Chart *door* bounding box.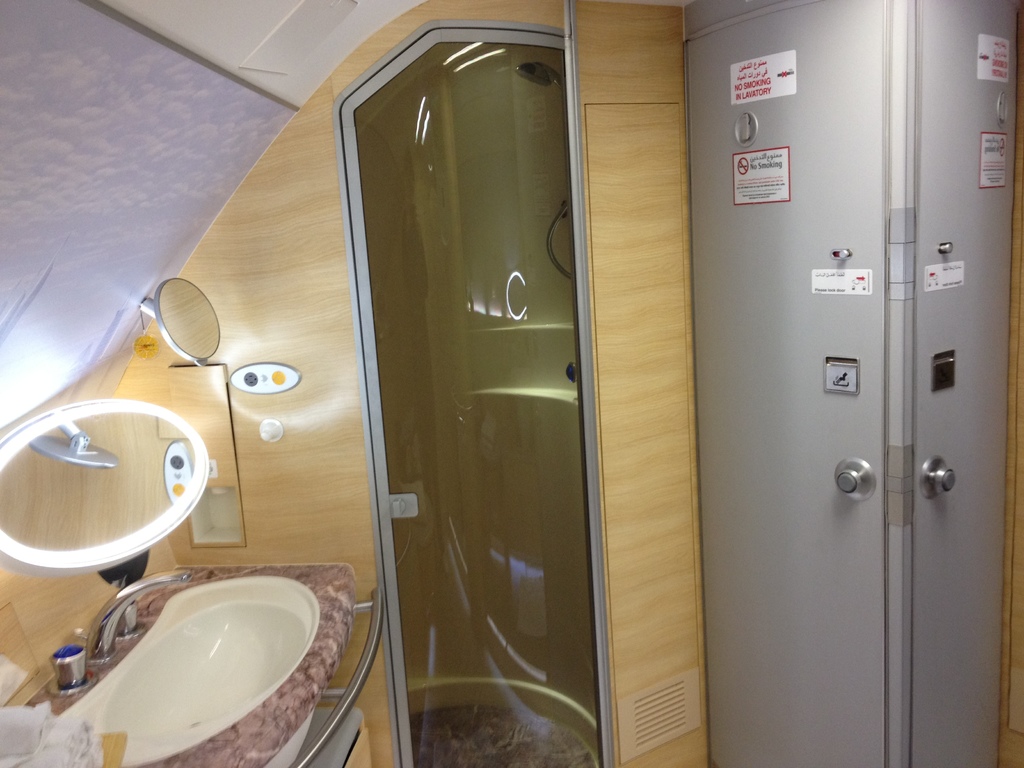
Charted: [893,0,1023,765].
